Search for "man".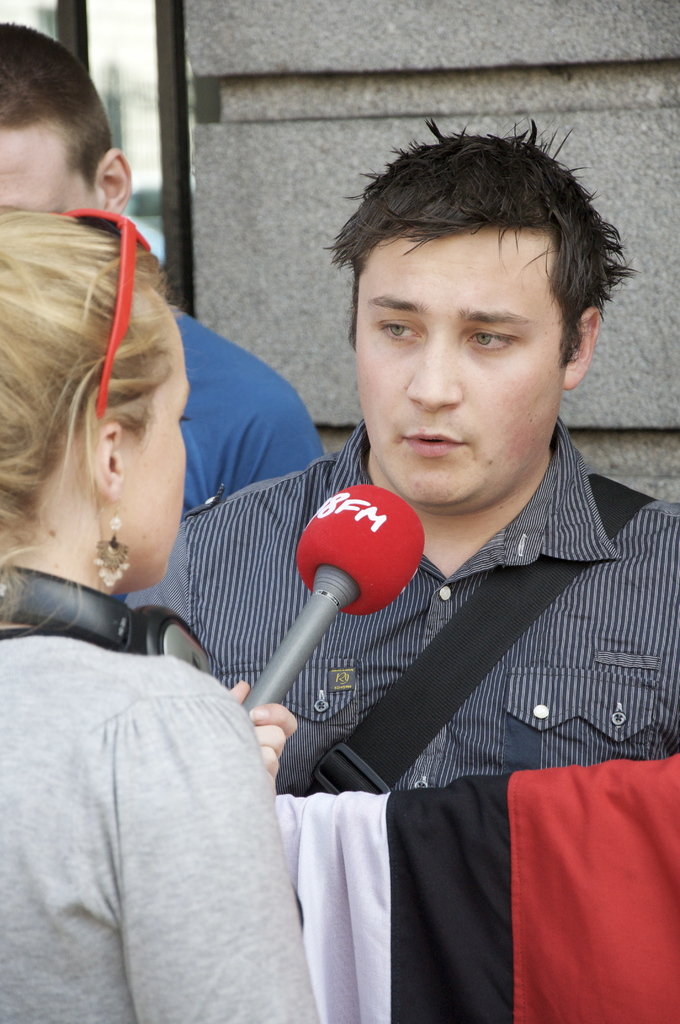
Found at <box>119,115,679,791</box>.
